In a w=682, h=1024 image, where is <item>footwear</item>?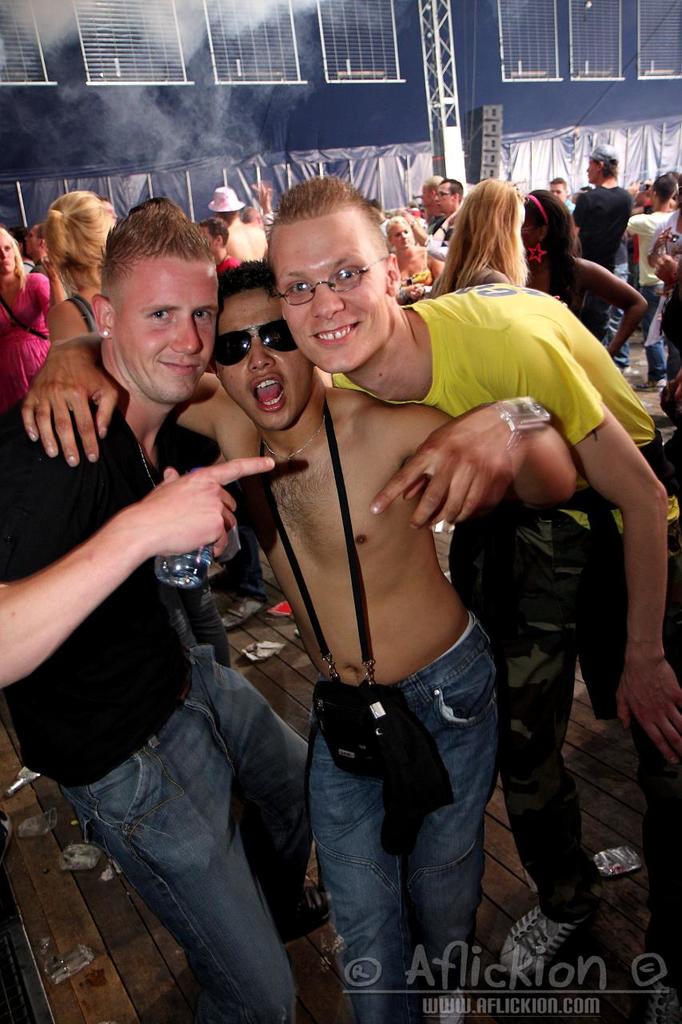
[218, 594, 265, 630].
